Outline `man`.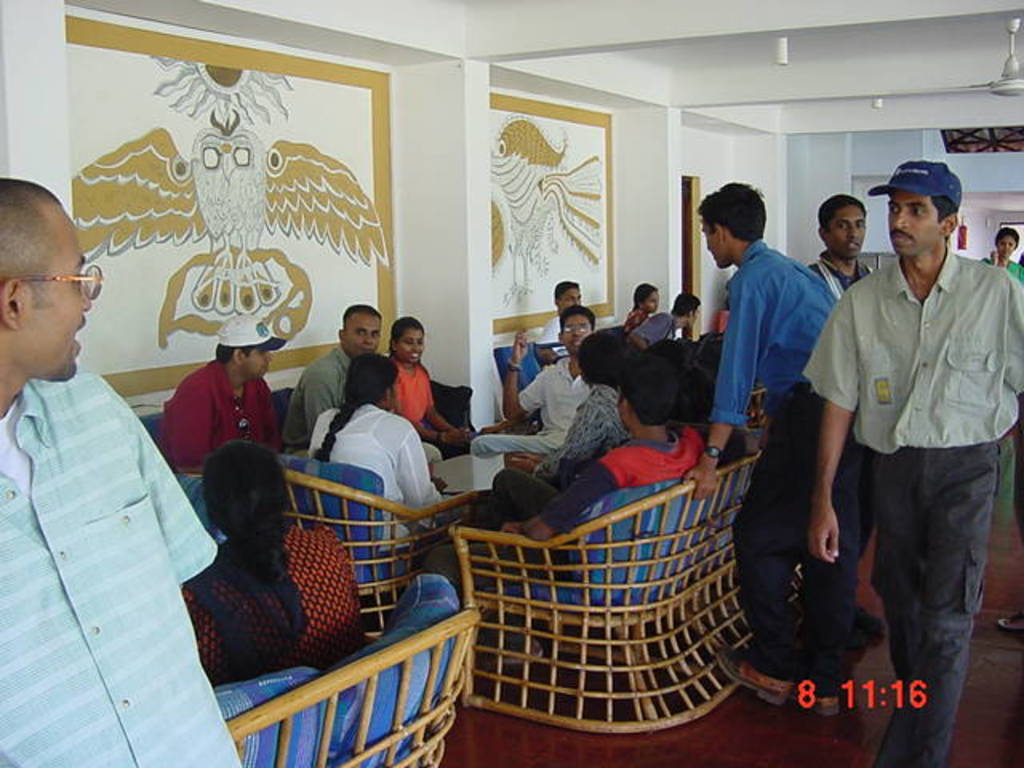
Outline: <bbox>624, 286, 704, 355</bbox>.
